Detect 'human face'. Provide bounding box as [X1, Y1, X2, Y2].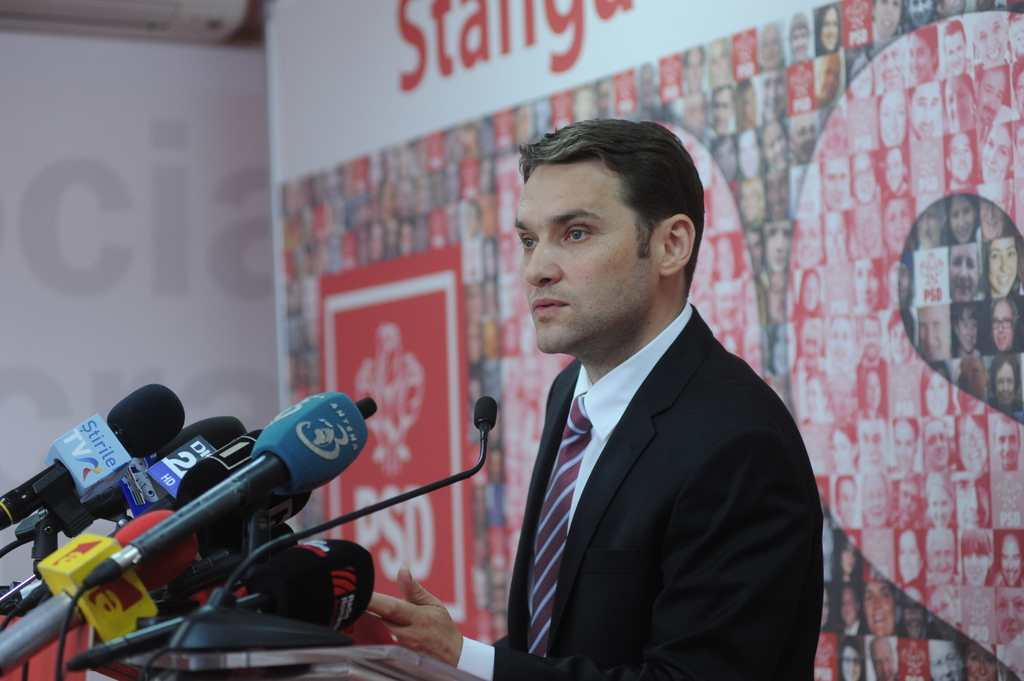
[793, 113, 817, 160].
